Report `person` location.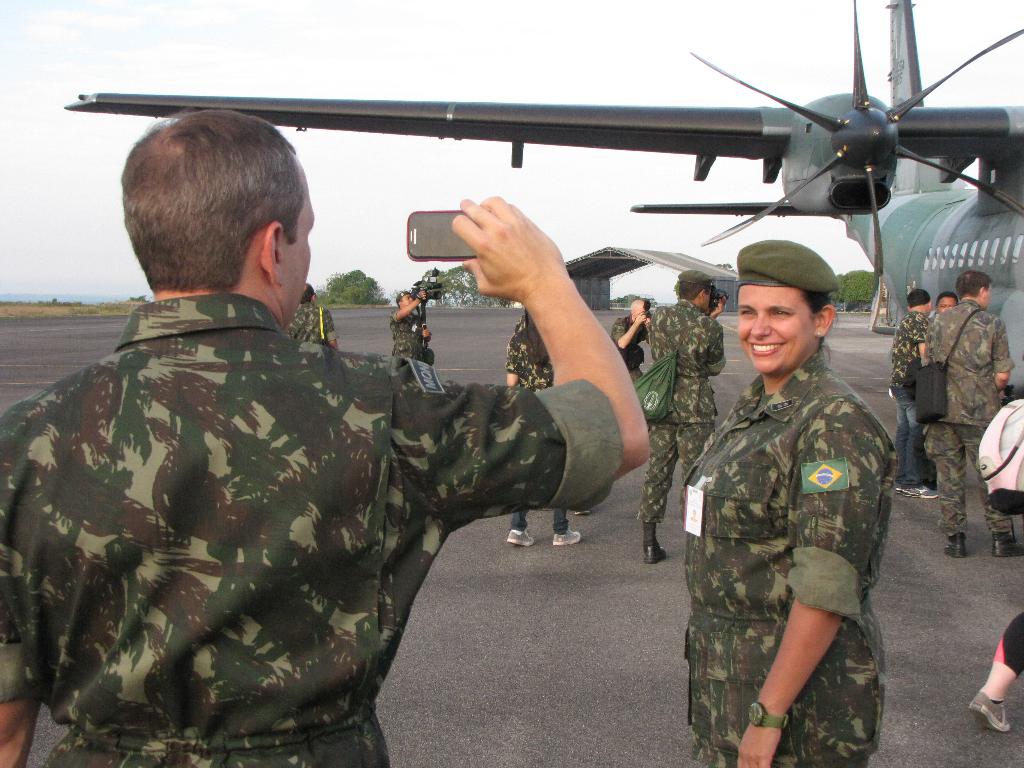
Report: <bbox>285, 279, 339, 352</bbox>.
